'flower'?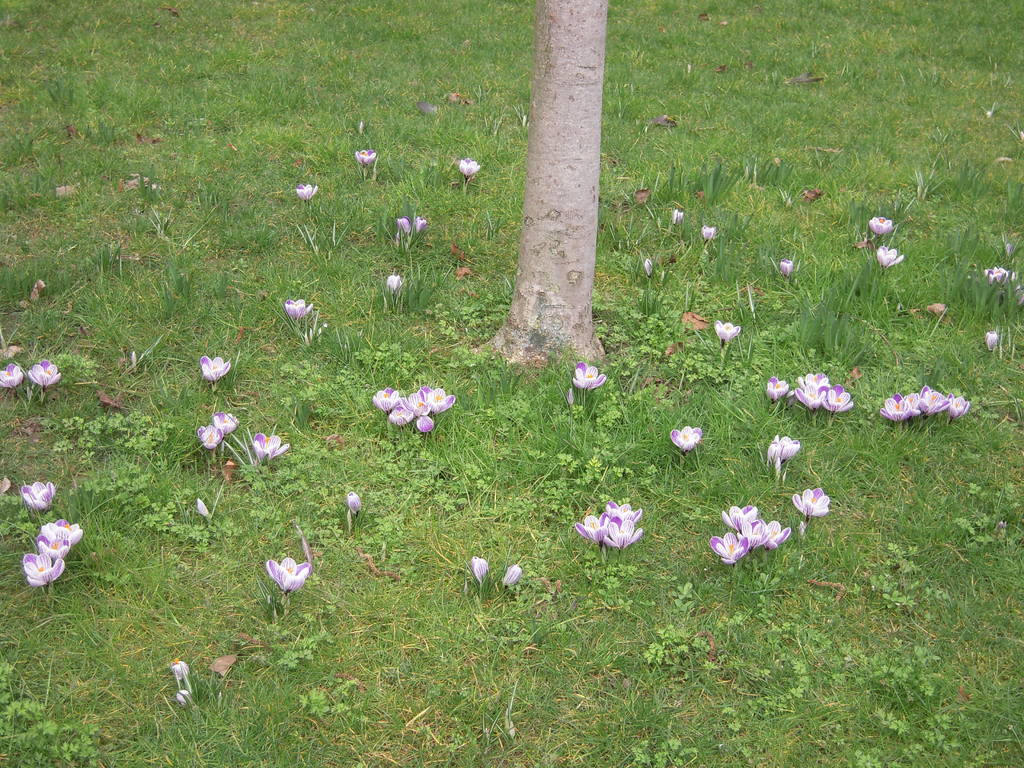
left=792, top=487, right=831, bottom=515
